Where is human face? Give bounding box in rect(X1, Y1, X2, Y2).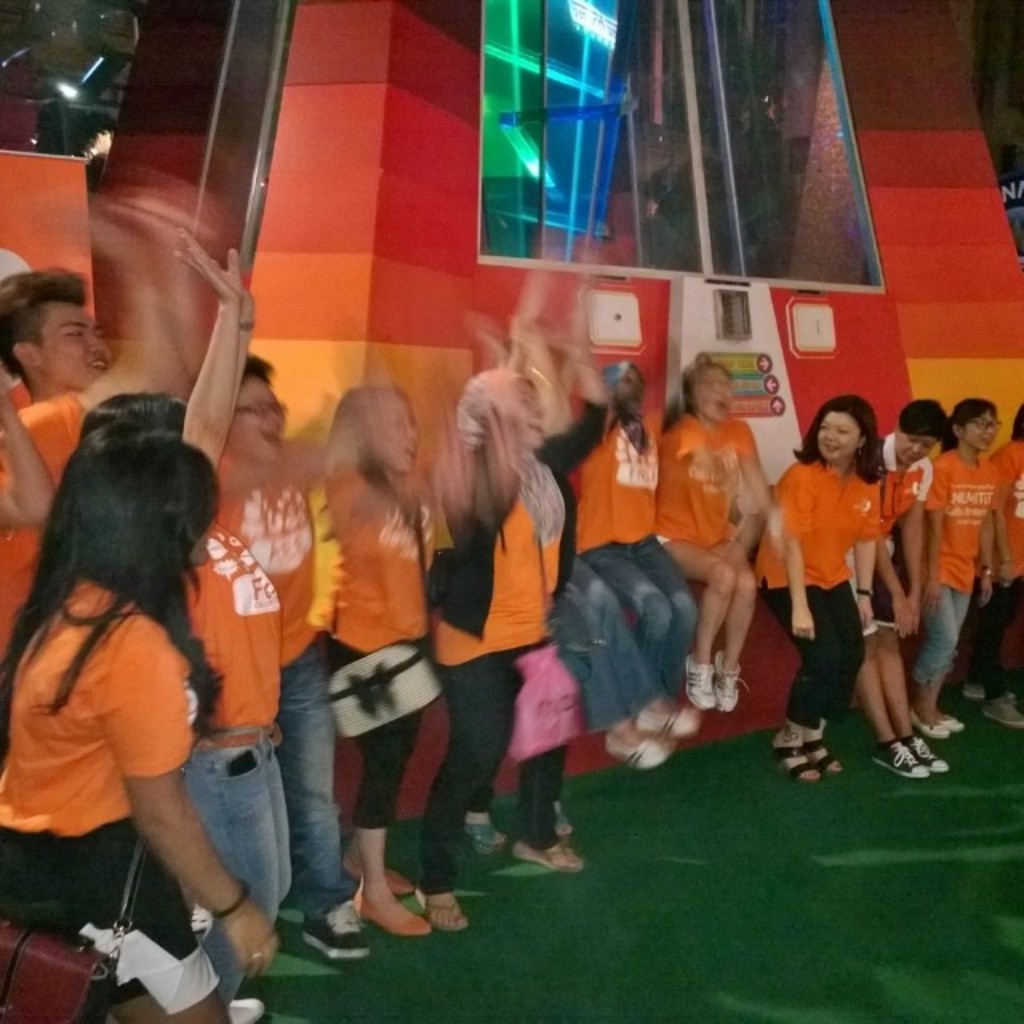
rect(965, 413, 997, 451).
